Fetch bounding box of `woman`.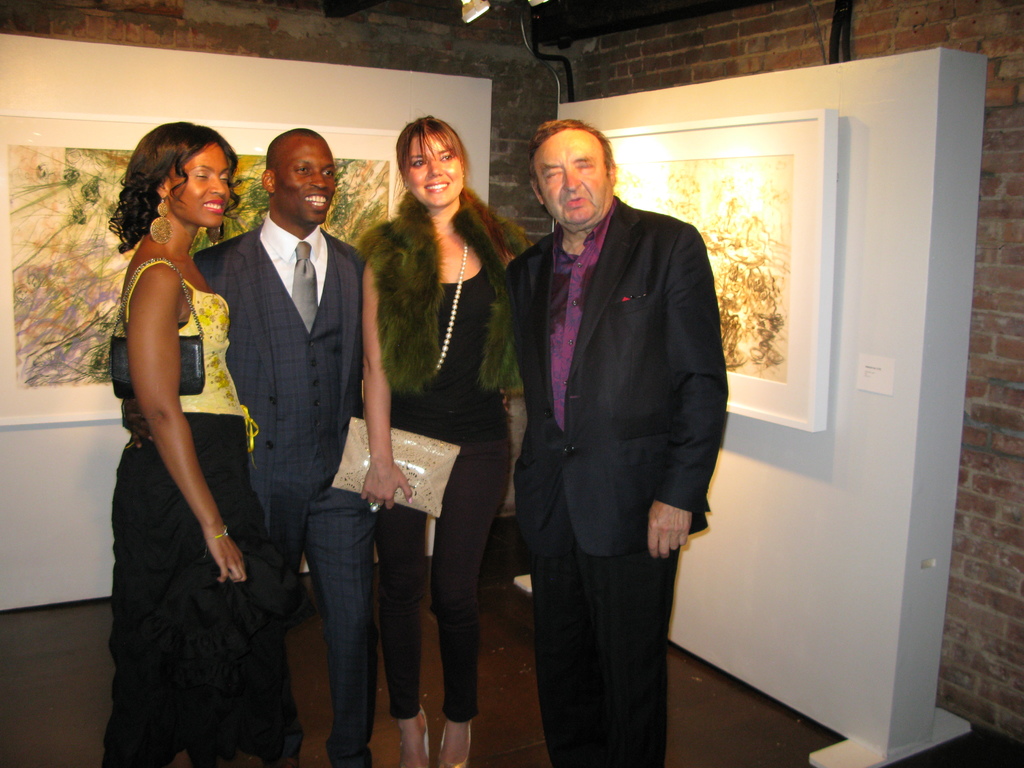
Bbox: 74:120:310:767.
